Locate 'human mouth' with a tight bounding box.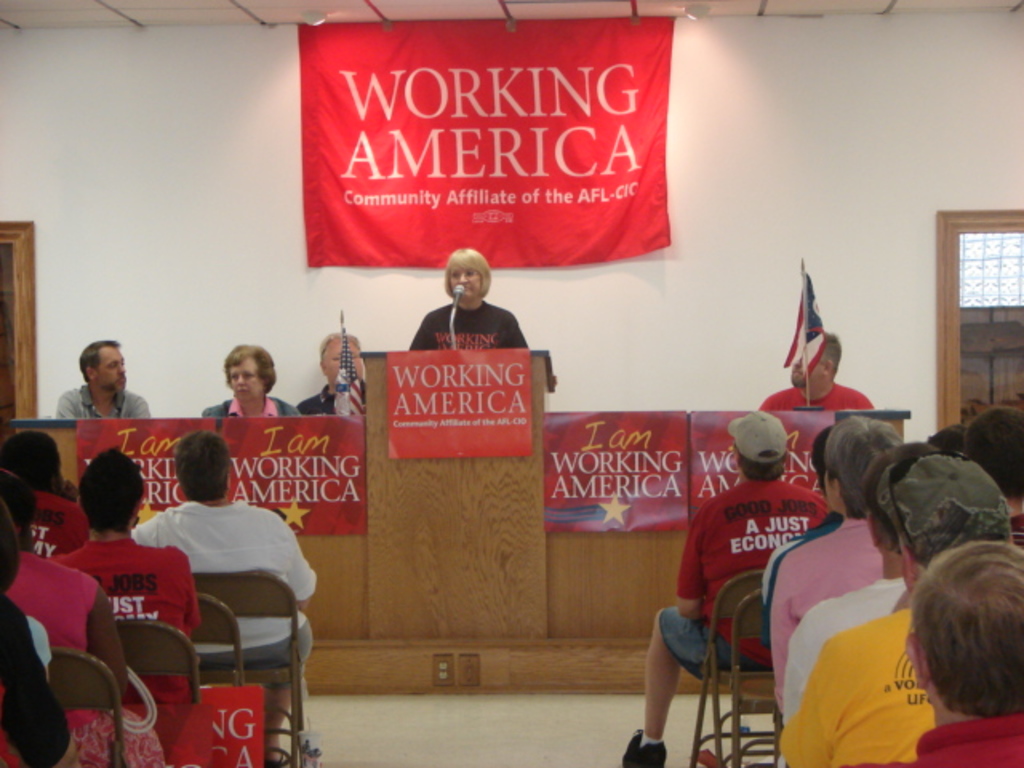
Rect(238, 387, 251, 395).
